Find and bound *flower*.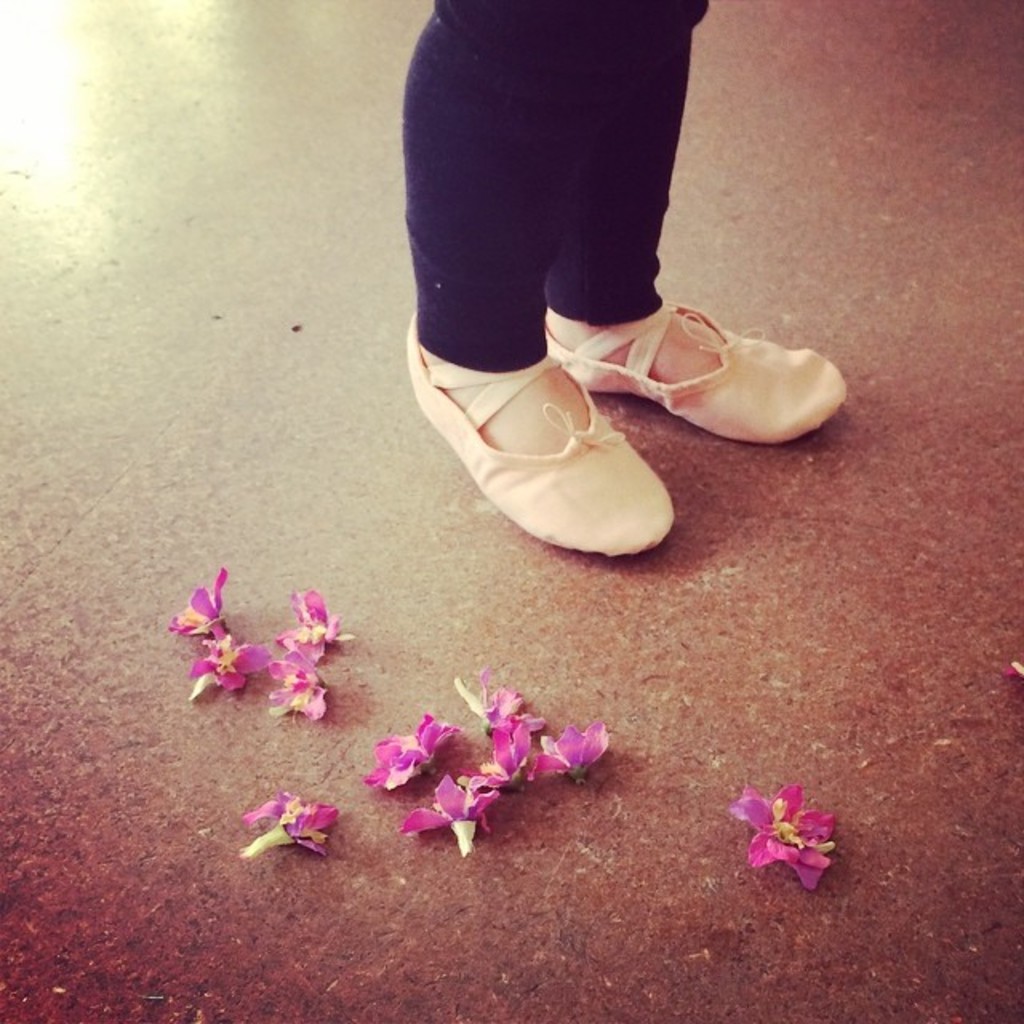
Bound: bbox=(277, 573, 370, 650).
